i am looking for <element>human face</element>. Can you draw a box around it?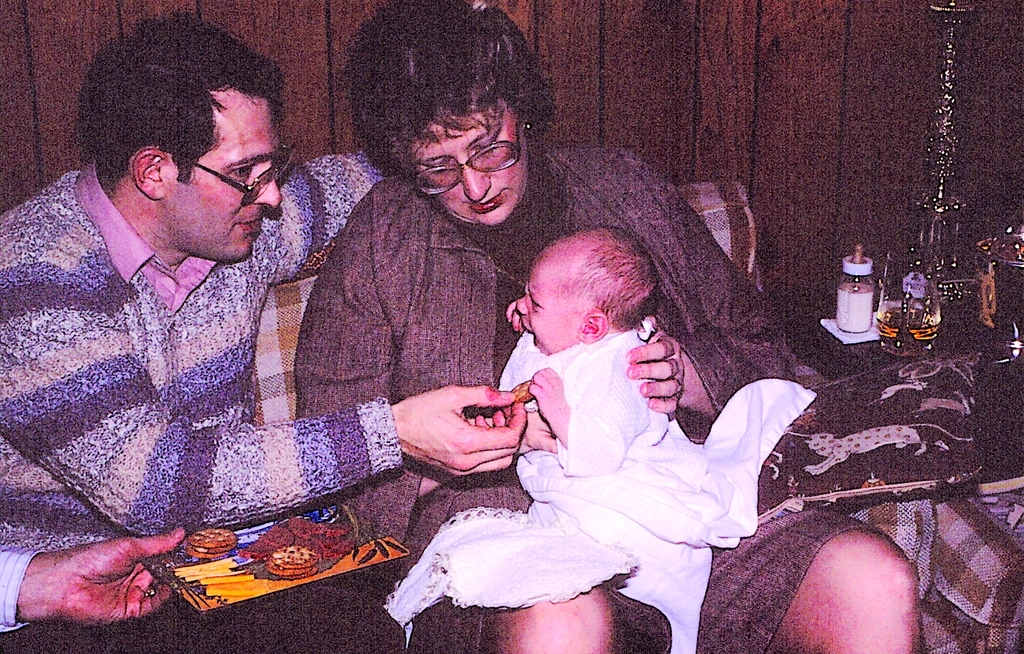
Sure, the bounding box is <bbox>400, 88, 525, 231</bbox>.
